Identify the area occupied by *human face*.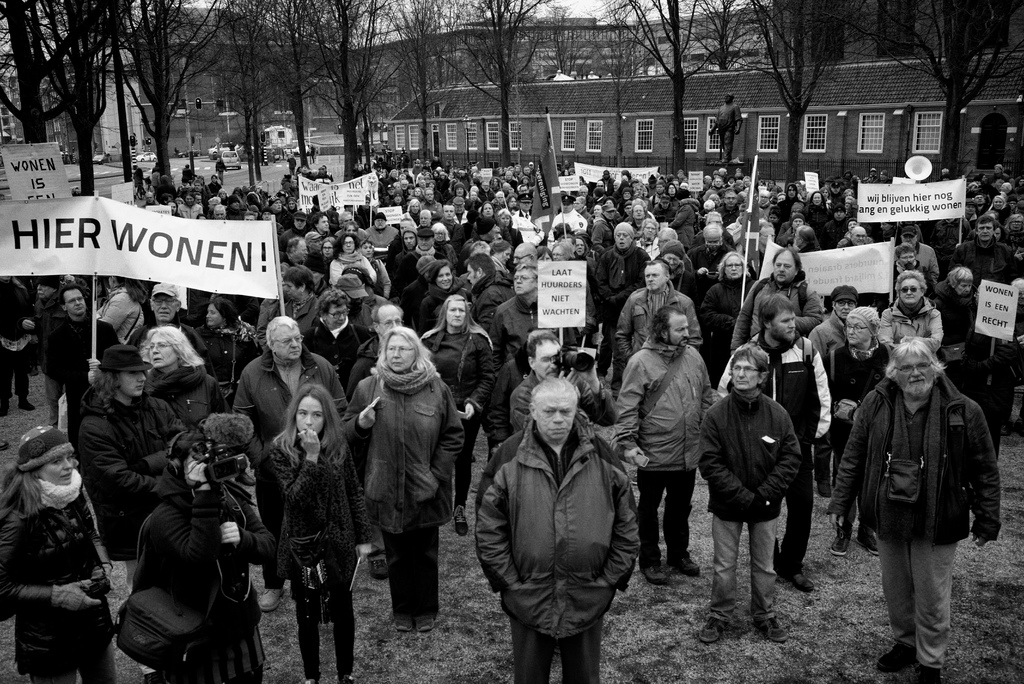
Area: rect(788, 185, 796, 197).
